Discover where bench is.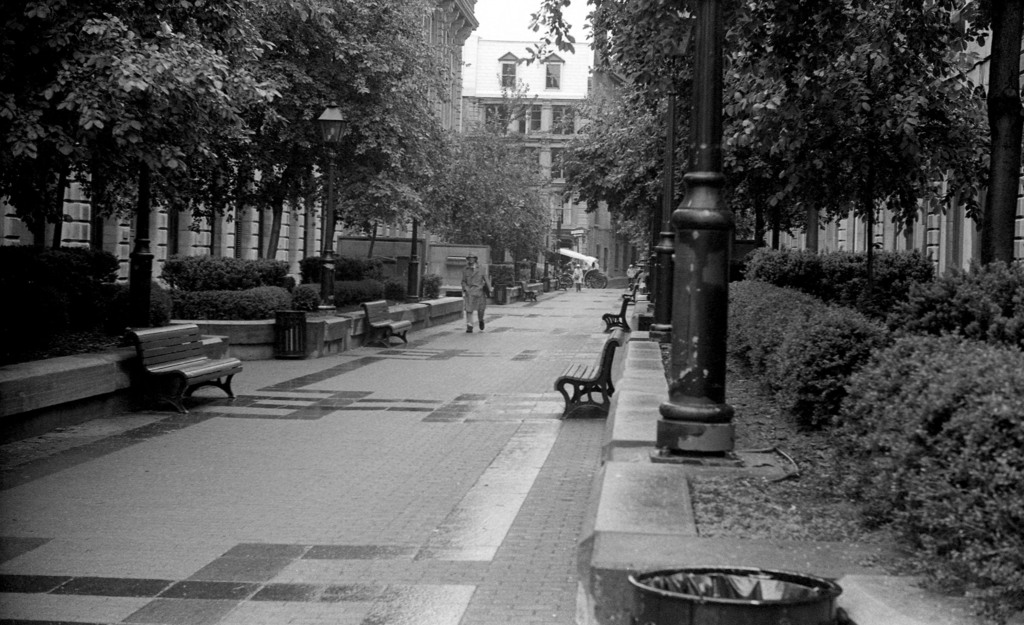
Discovered at pyautogui.locateOnScreen(269, 306, 330, 374).
